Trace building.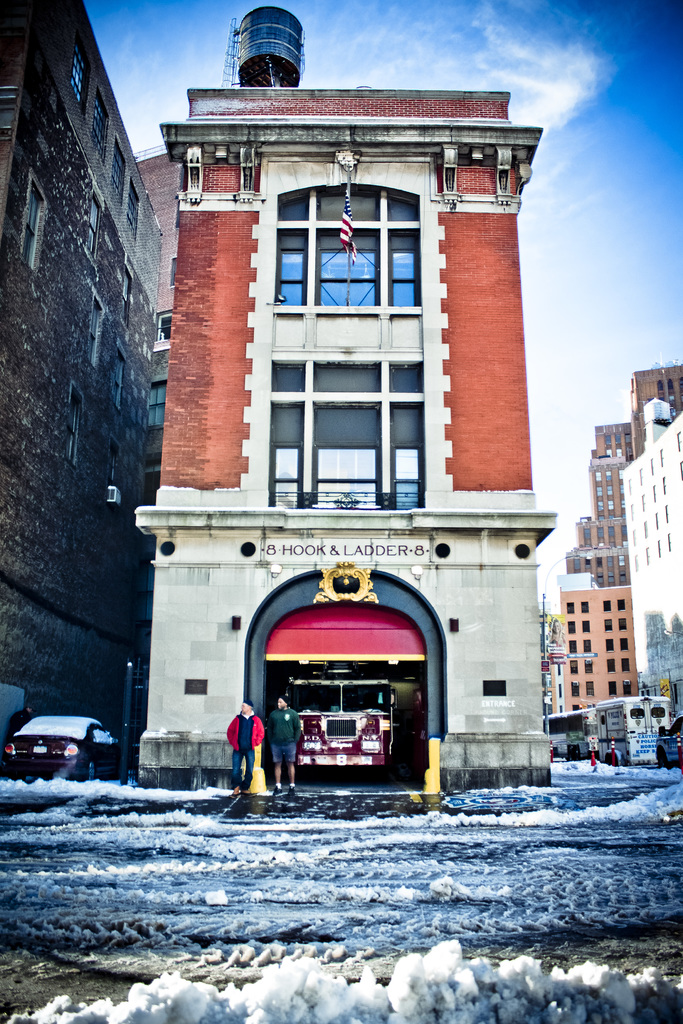
Traced to 541 570 635 718.
